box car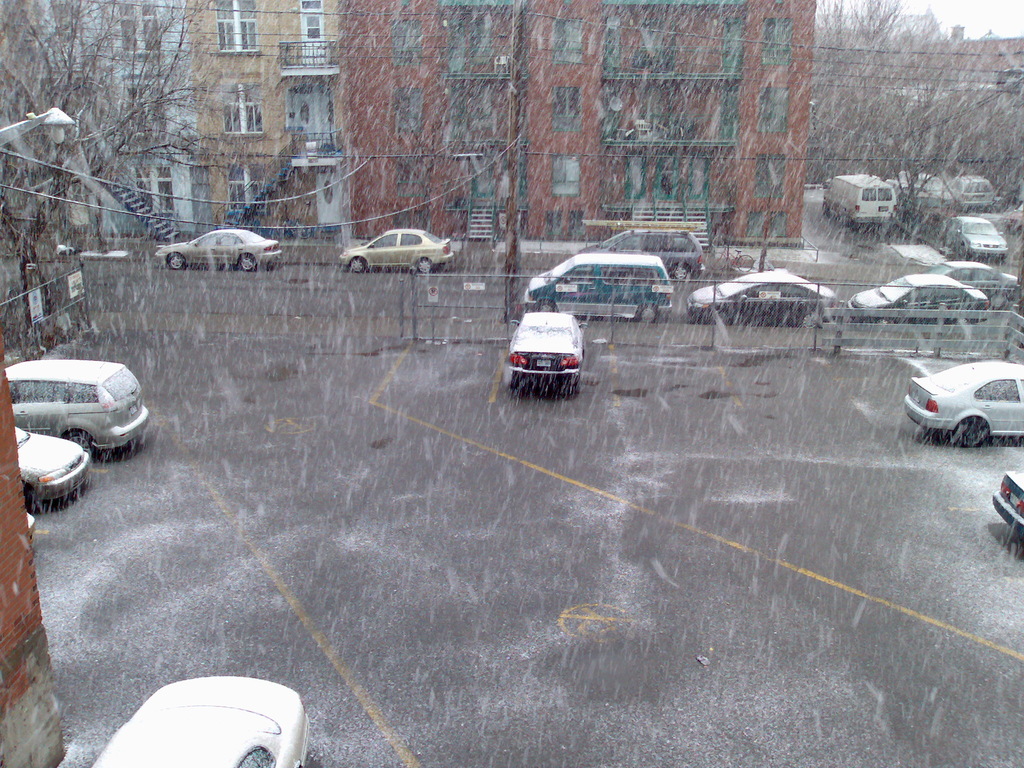
[left=0, top=356, right=151, bottom=454]
